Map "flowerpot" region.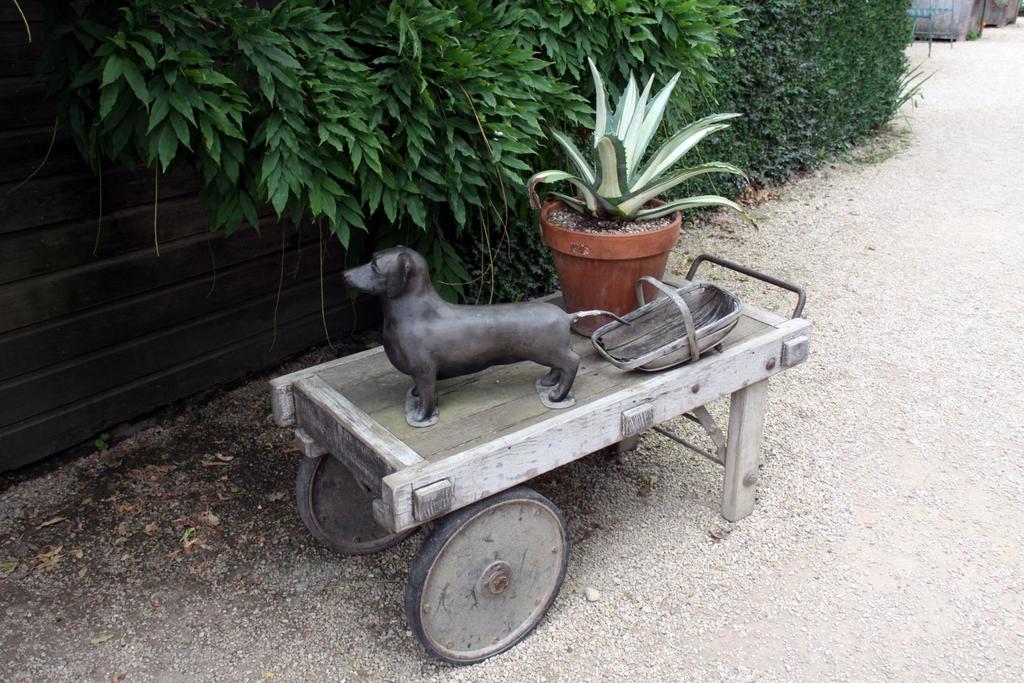
Mapped to (x1=541, y1=193, x2=681, y2=336).
